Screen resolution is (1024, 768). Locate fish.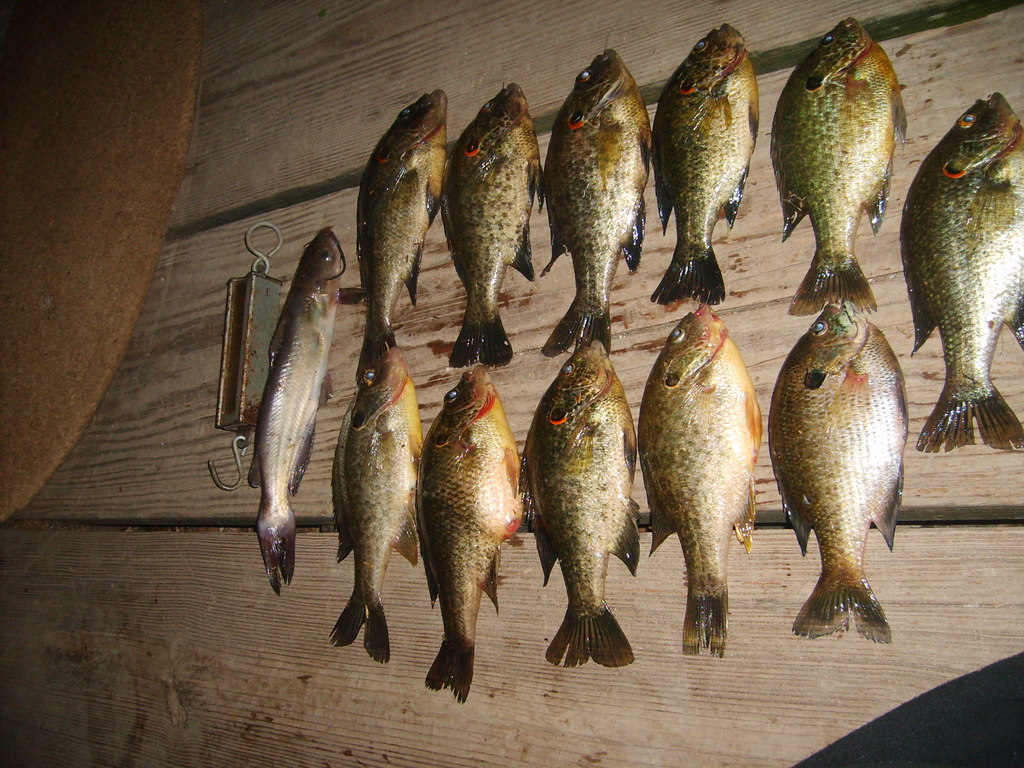
crop(511, 340, 646, 672).
